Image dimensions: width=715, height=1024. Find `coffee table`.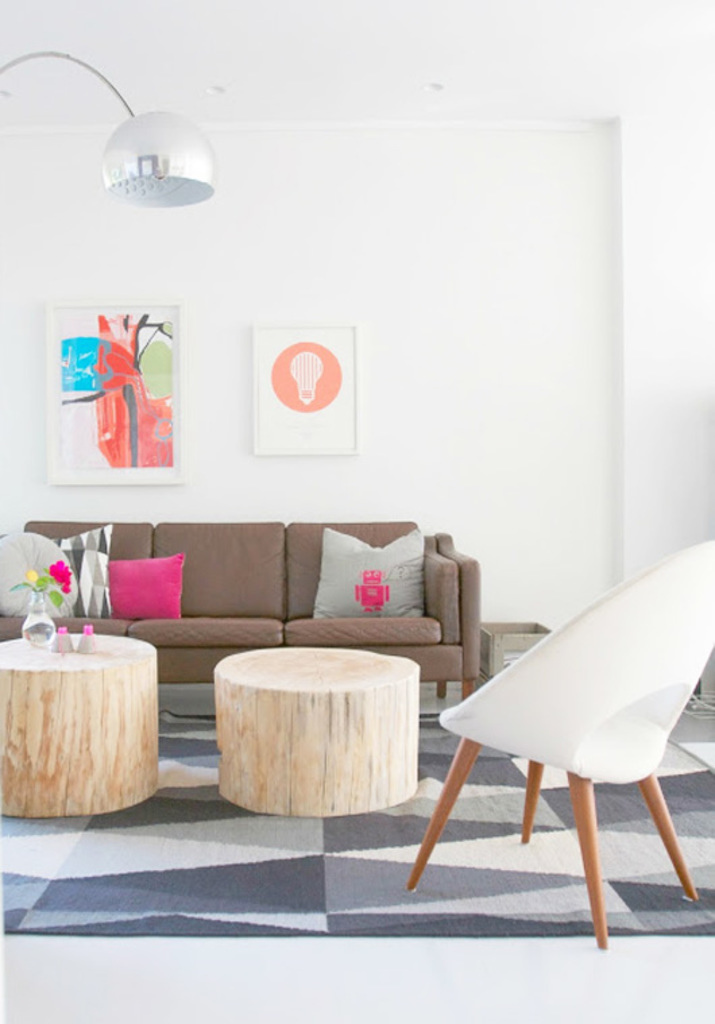
0/626/159/814.
